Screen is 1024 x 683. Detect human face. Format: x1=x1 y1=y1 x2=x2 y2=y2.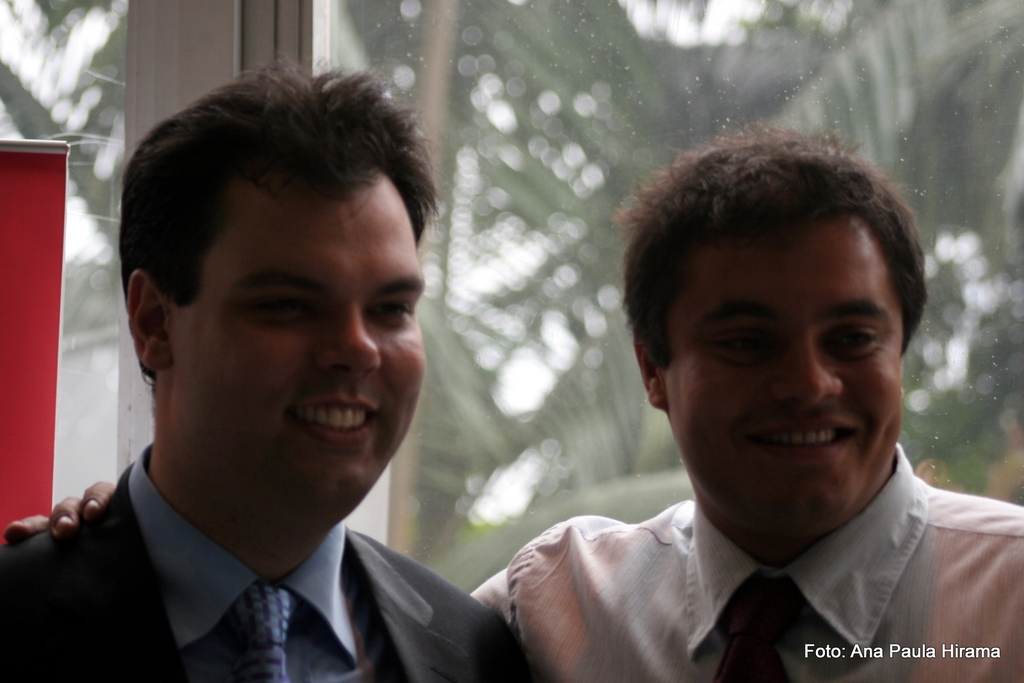
x1=666 y1=227 x2=902 y2=531.
